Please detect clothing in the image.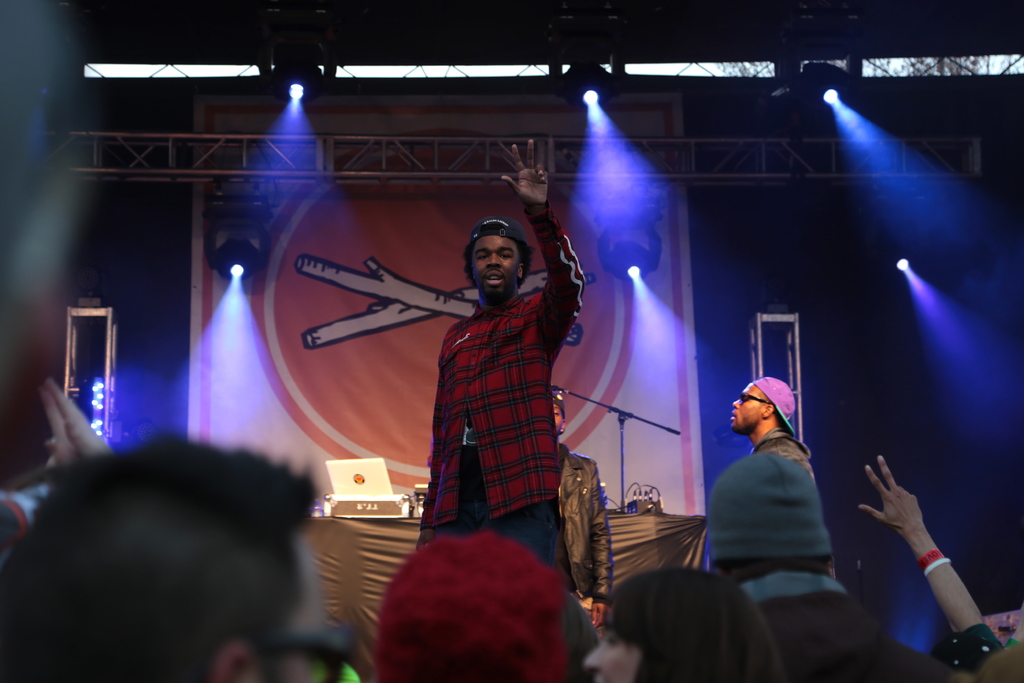
Rect(393, 214, 591, 572).
